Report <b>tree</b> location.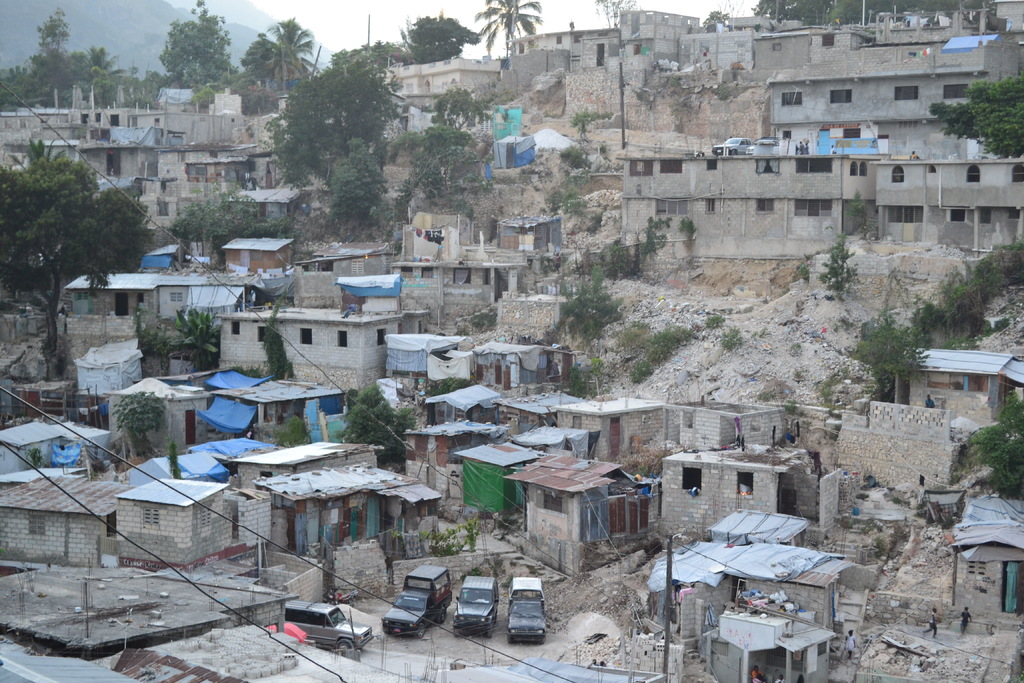
Report: (28, 49, 84, 102).
